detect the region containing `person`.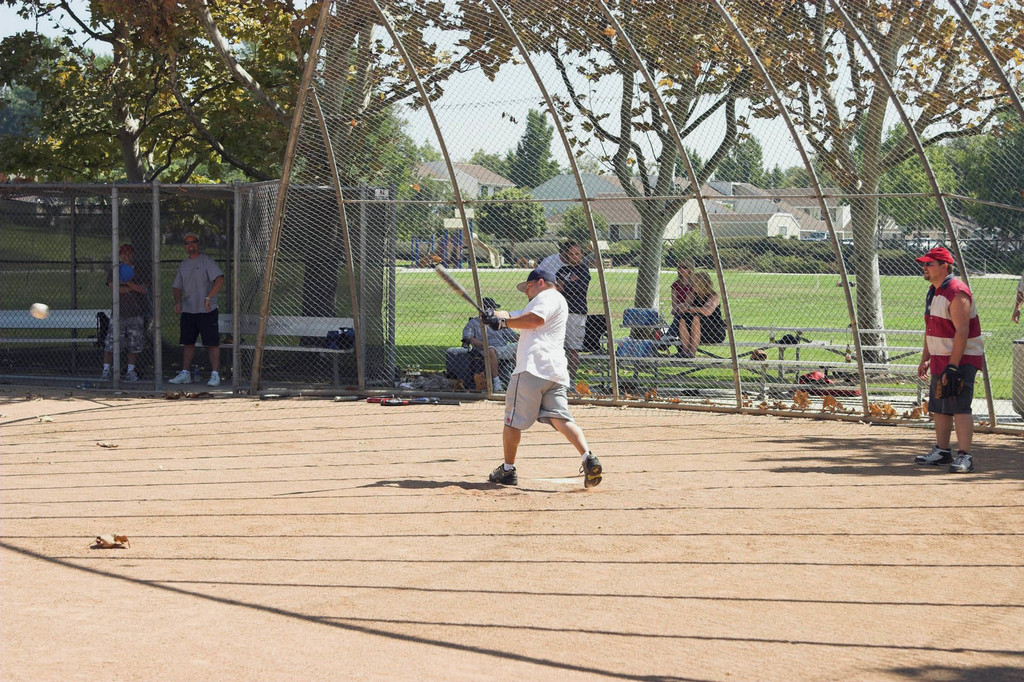
(460, 296, 524, 396).
